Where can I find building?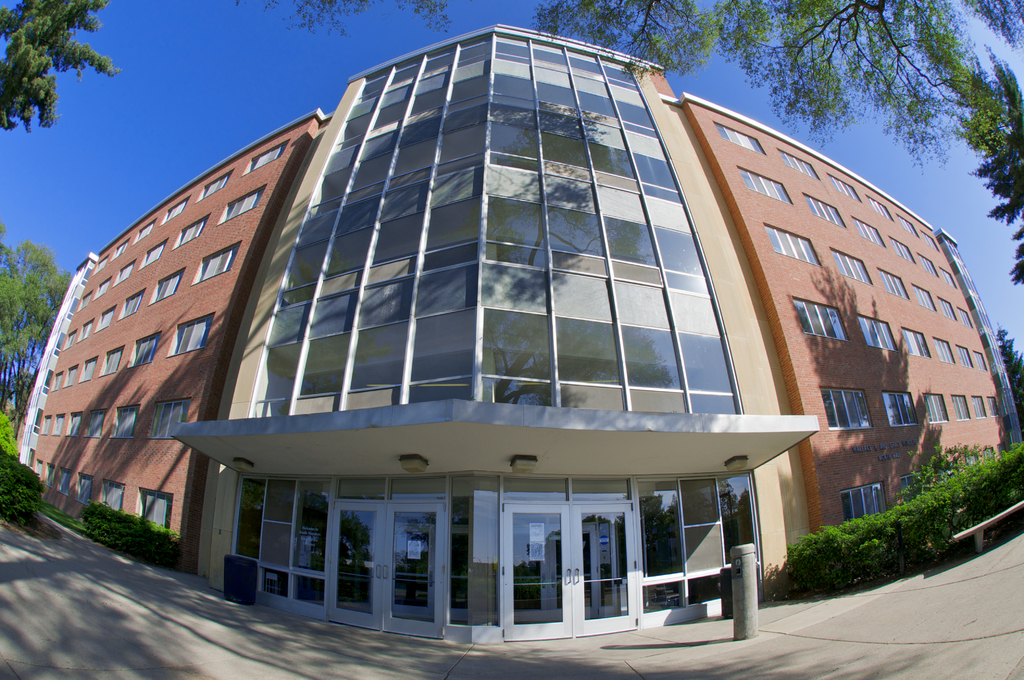
You can find it at [13, 19, 1023, 647].
